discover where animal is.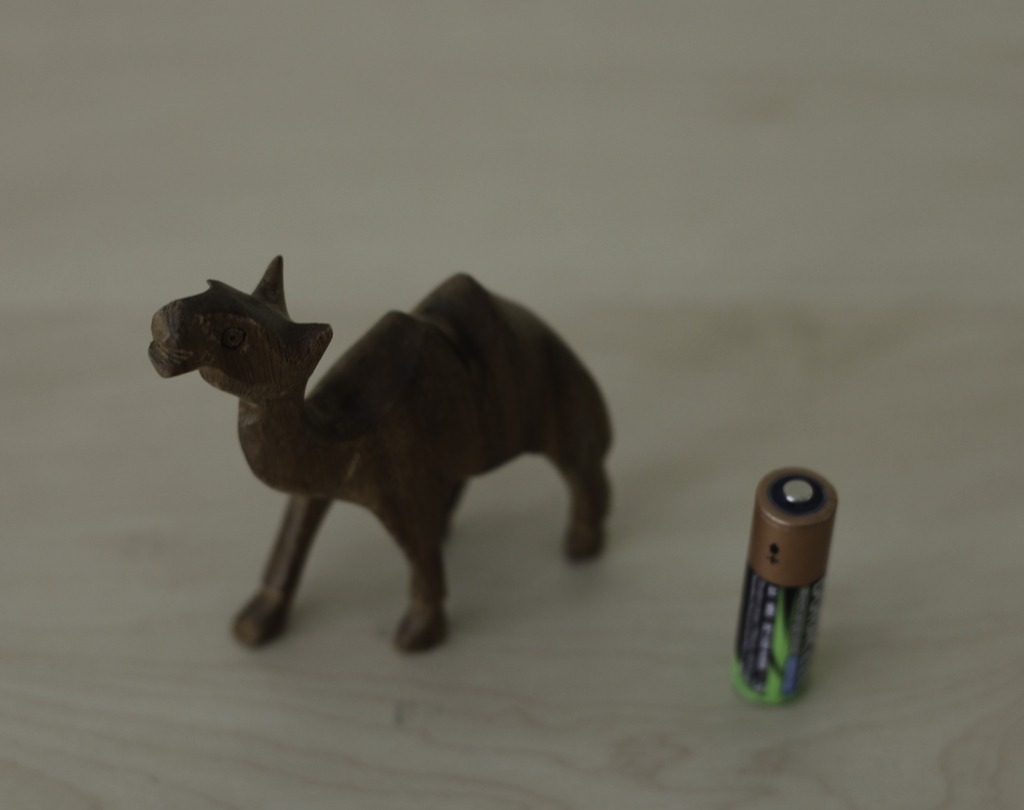
Discovered at [148,254,618,655].
